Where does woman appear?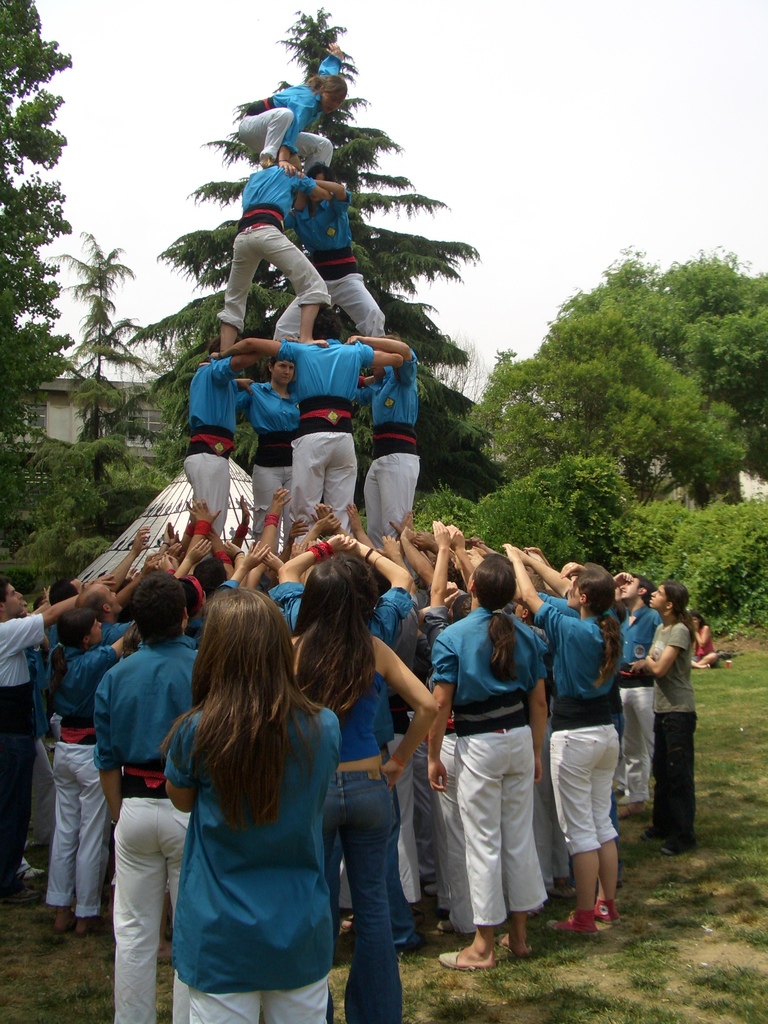
Appears at box=[503, 541, 632, 932].
